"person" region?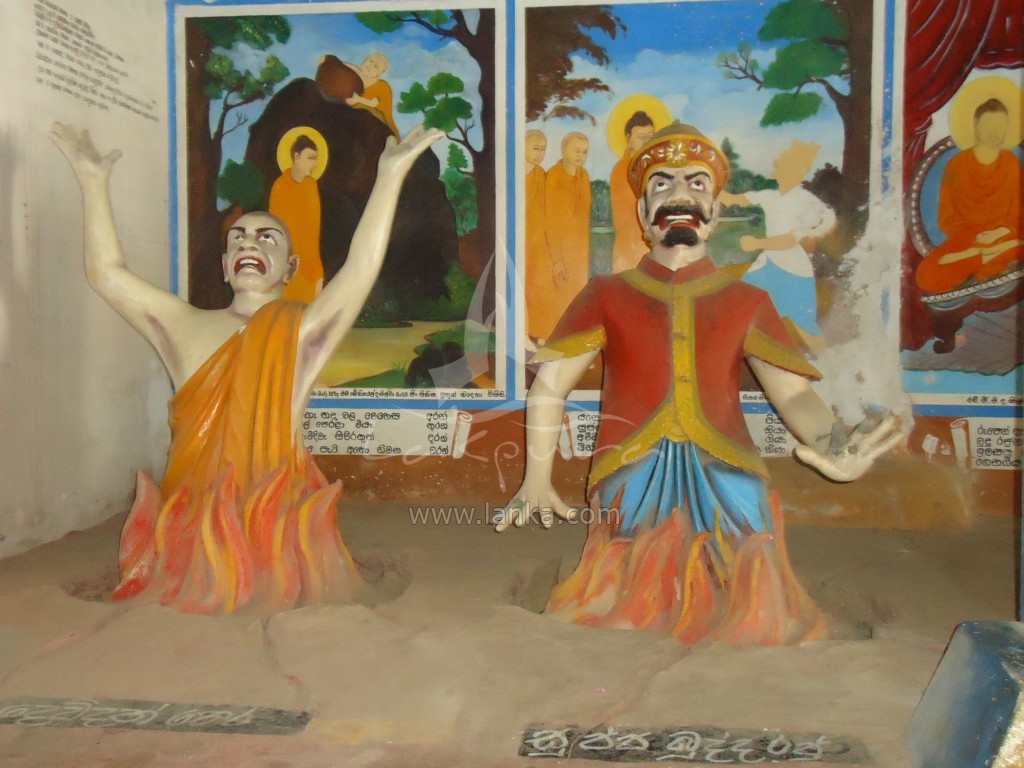
select_region(521, 129, 558, 345)
